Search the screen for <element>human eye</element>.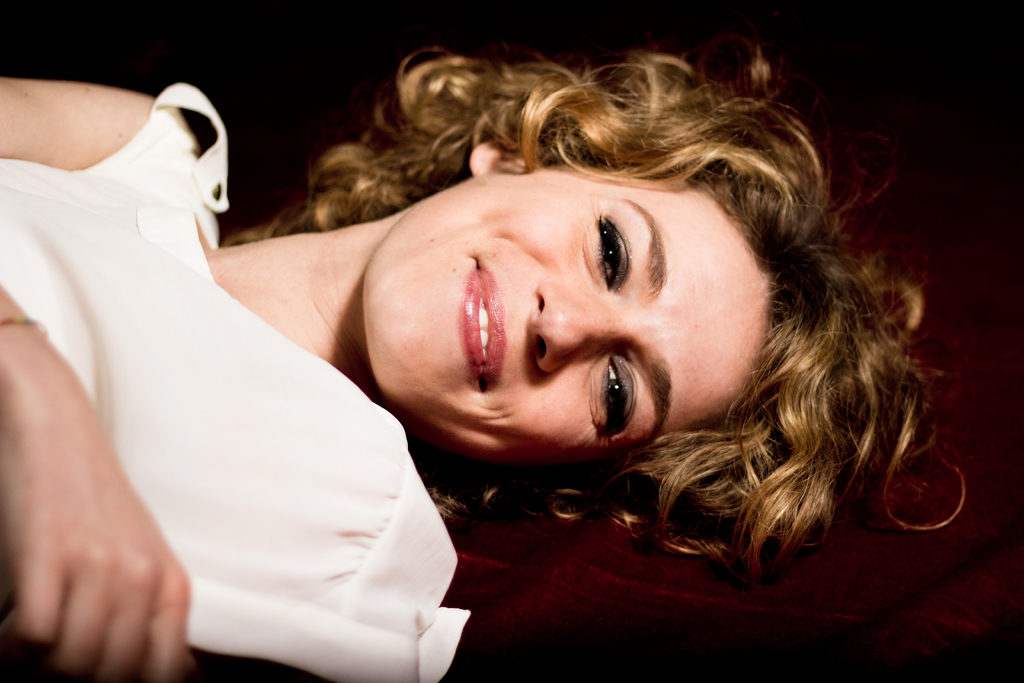
Found at 582 210 632 292.
